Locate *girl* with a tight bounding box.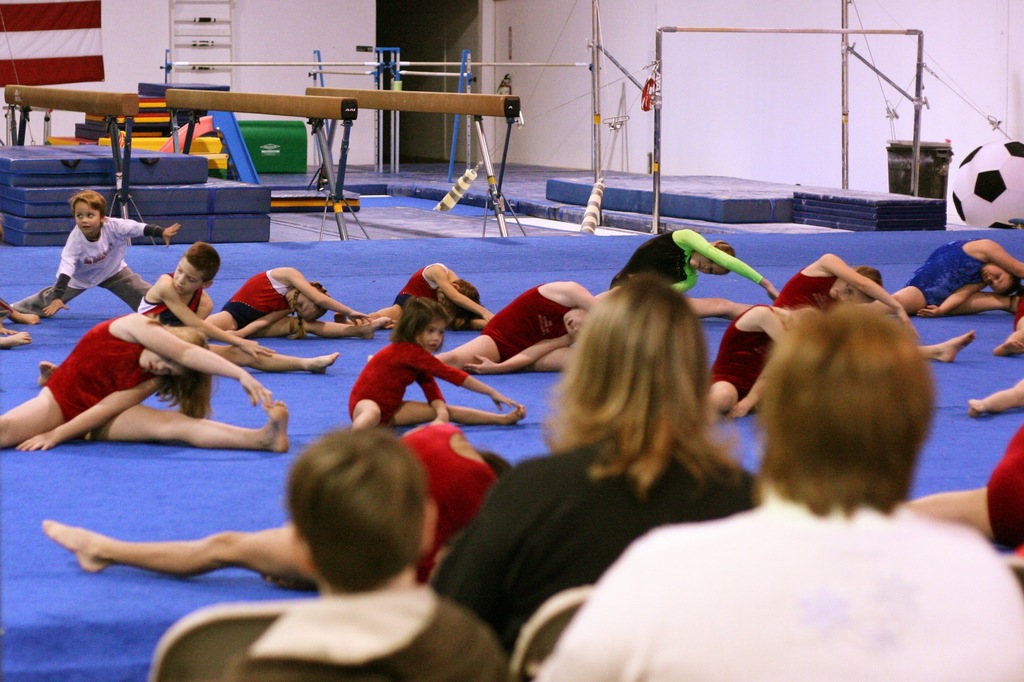
0:309:290:452.
